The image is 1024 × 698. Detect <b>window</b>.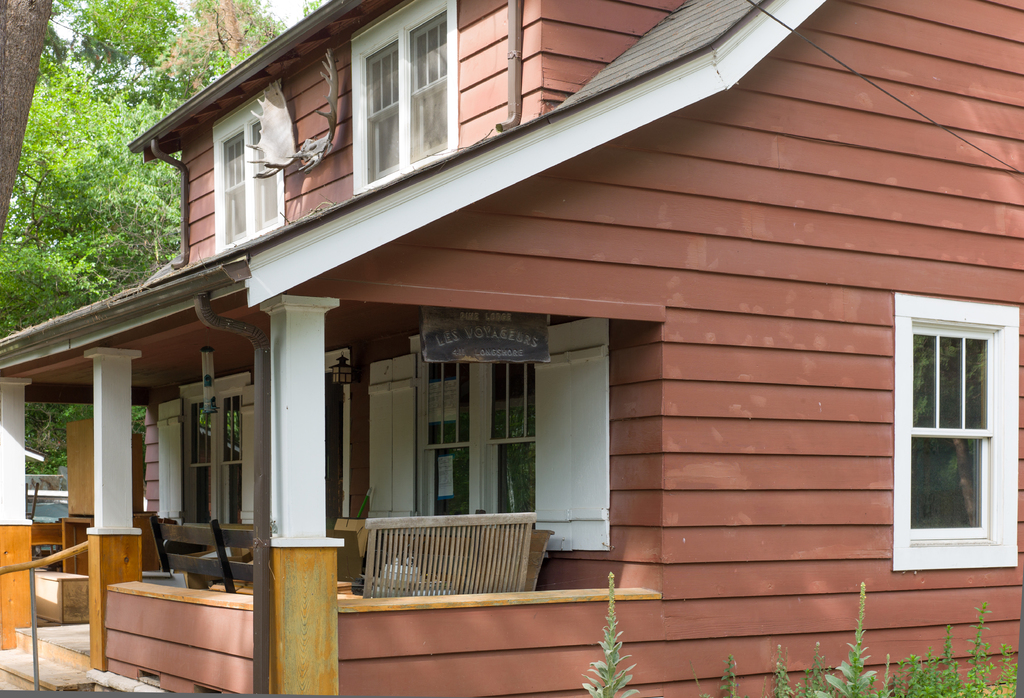
Detection: x1=183 y1=385 x2=257 y2=539.
